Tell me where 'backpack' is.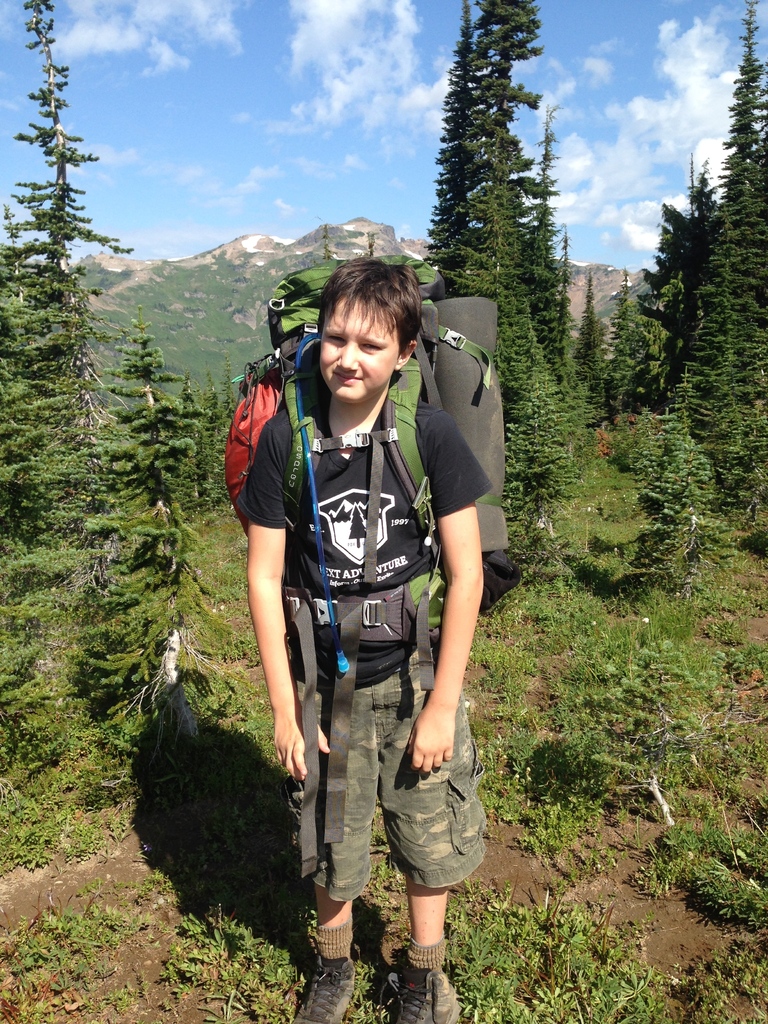
'backpack' is at {"x1": 227, "y1": 316, "x2": 461, "y2": 707}.
